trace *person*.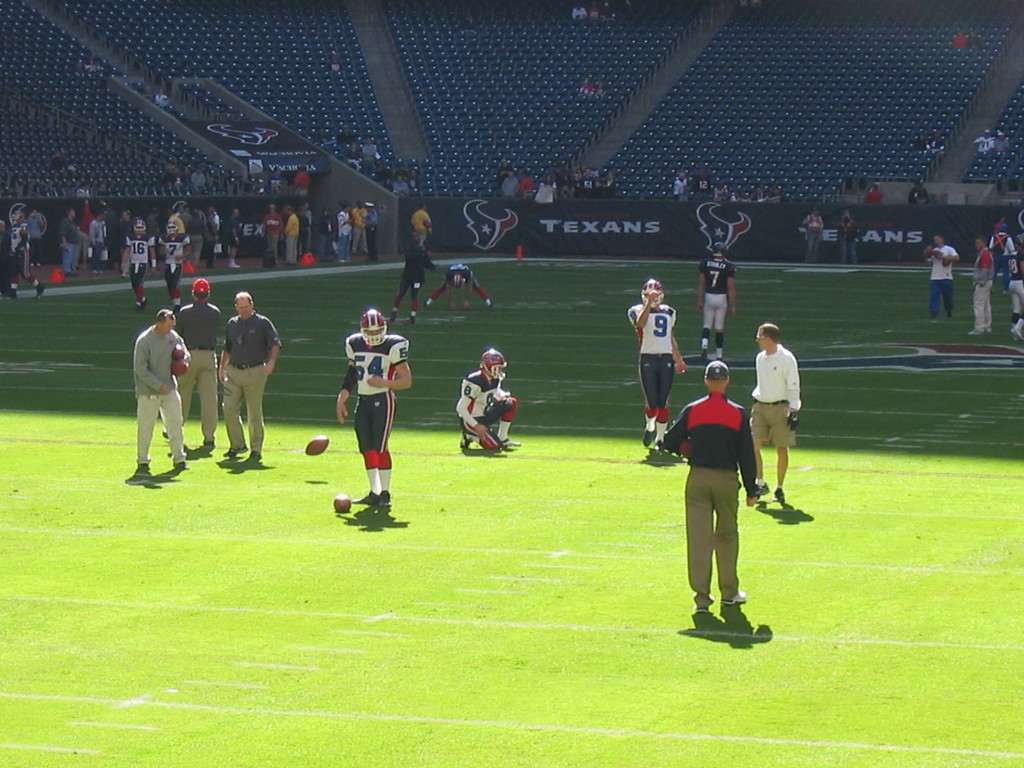
Traced to region(118, 216, 150, 305).
